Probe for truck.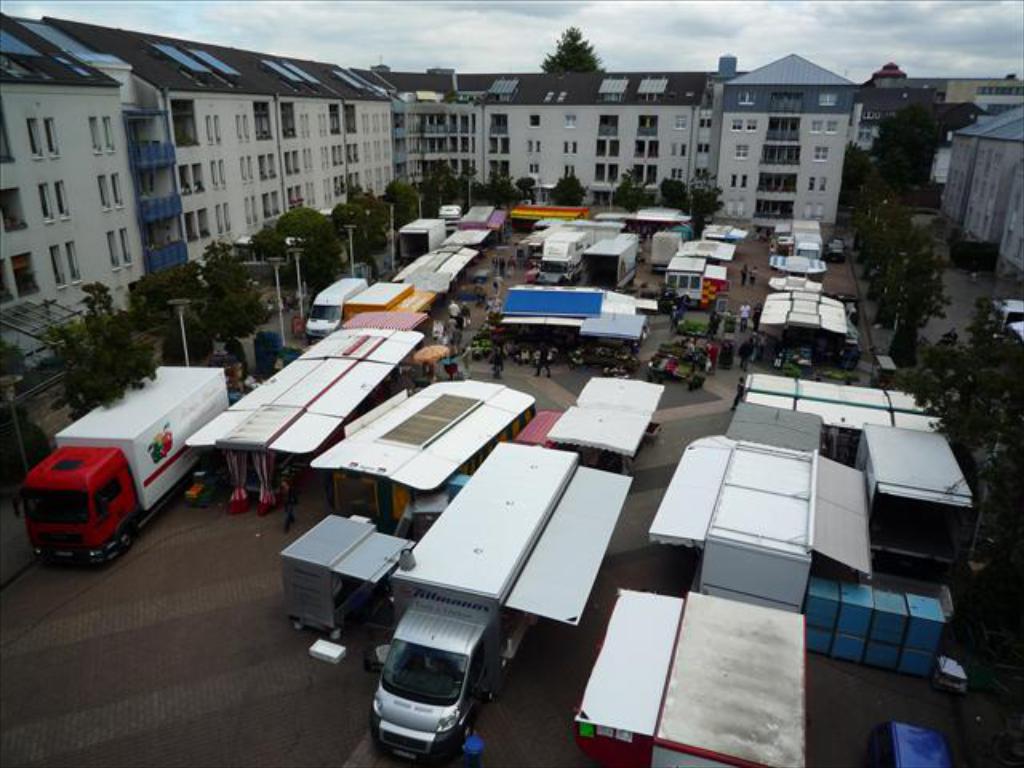
Probe result: 654 232 680 270.
